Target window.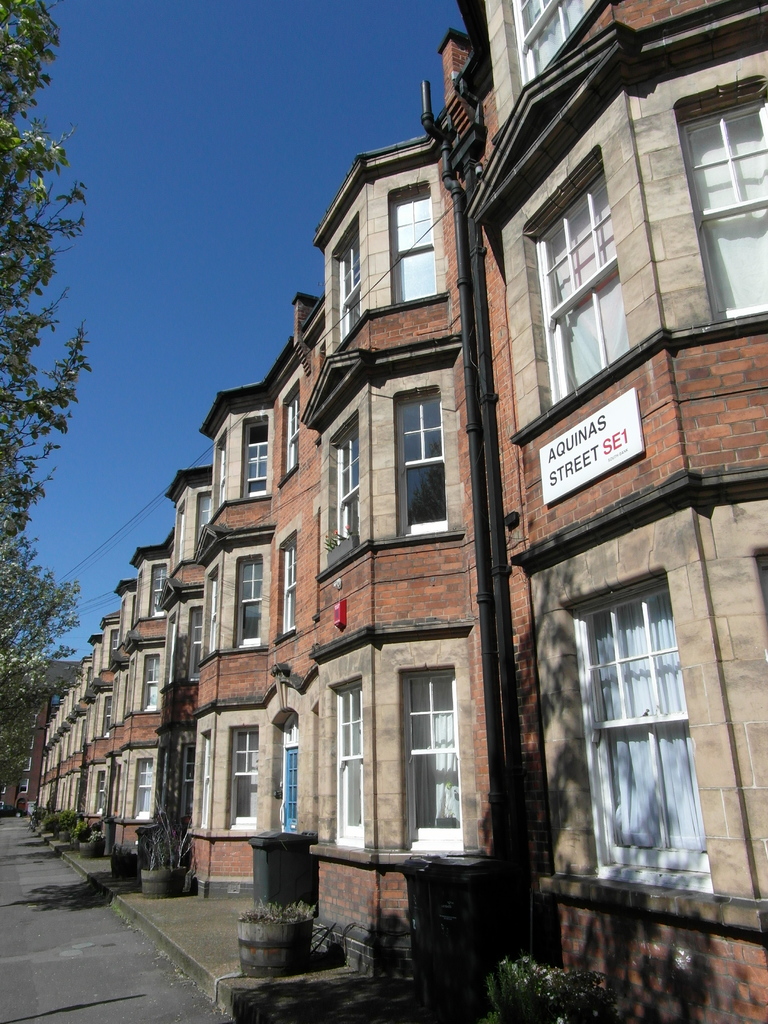
Target region: <region>392, 189, 441, 308</region>.
